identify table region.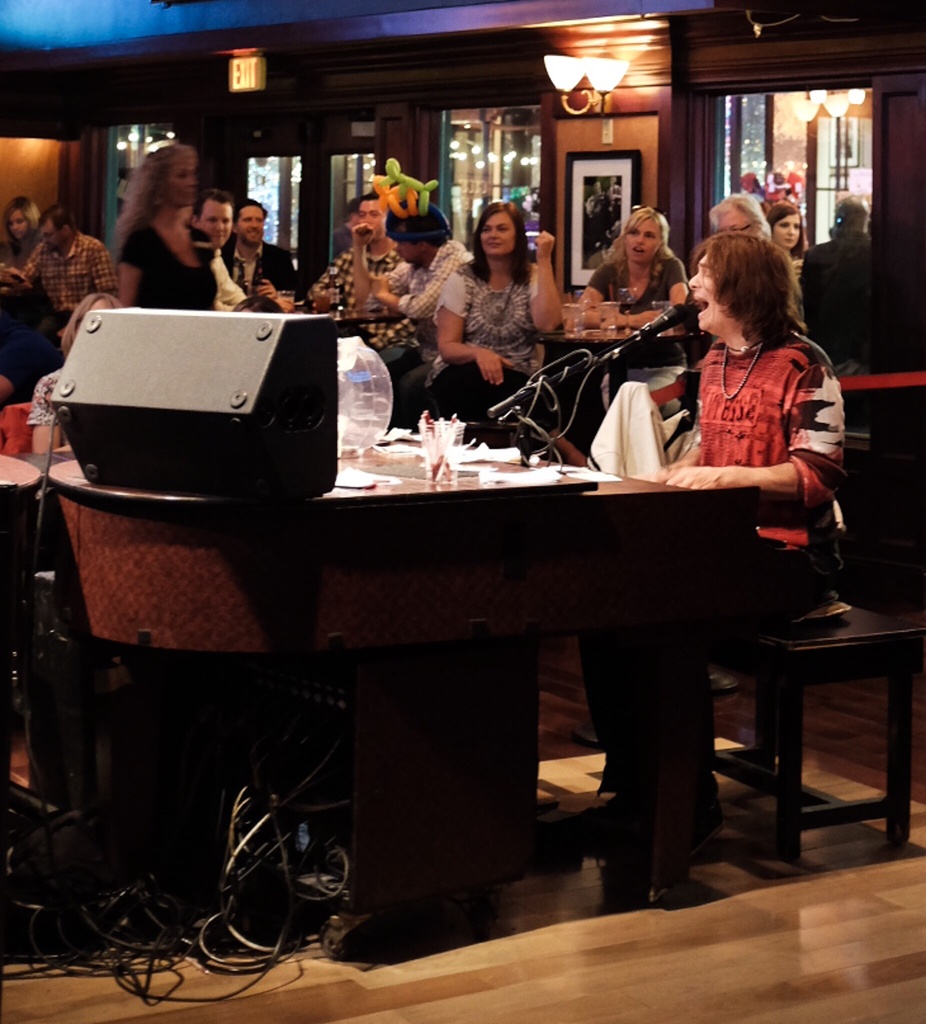
Region: 544,305,732,401.
